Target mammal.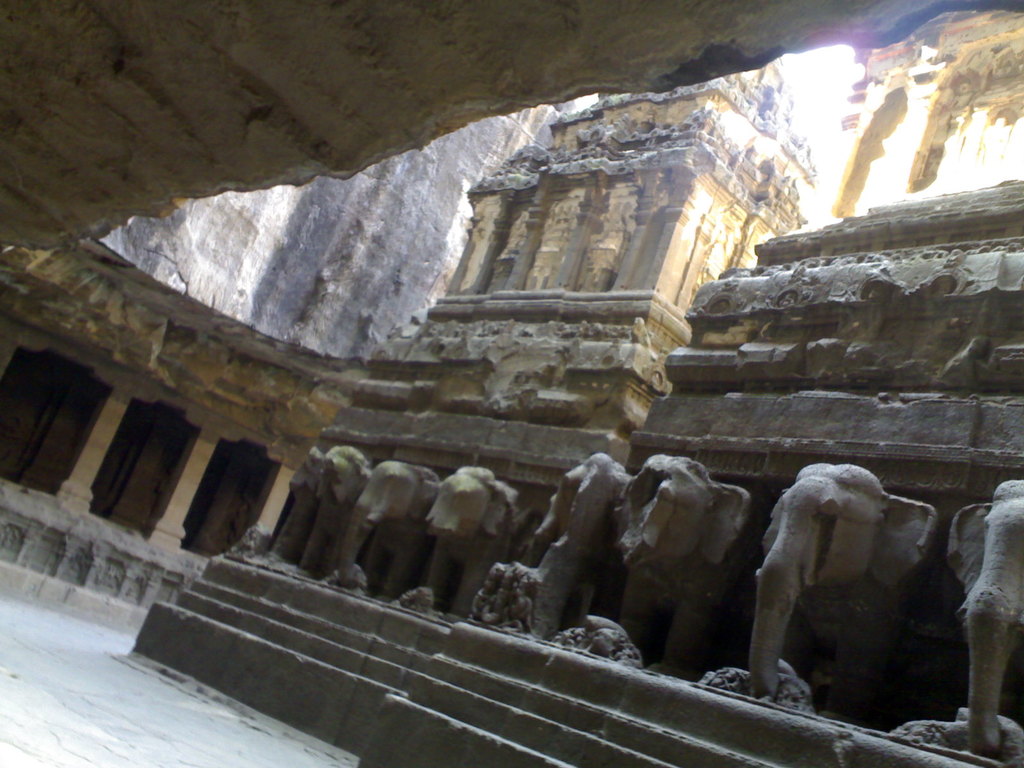
Target region: Rect(531, 442, 633, 648).
